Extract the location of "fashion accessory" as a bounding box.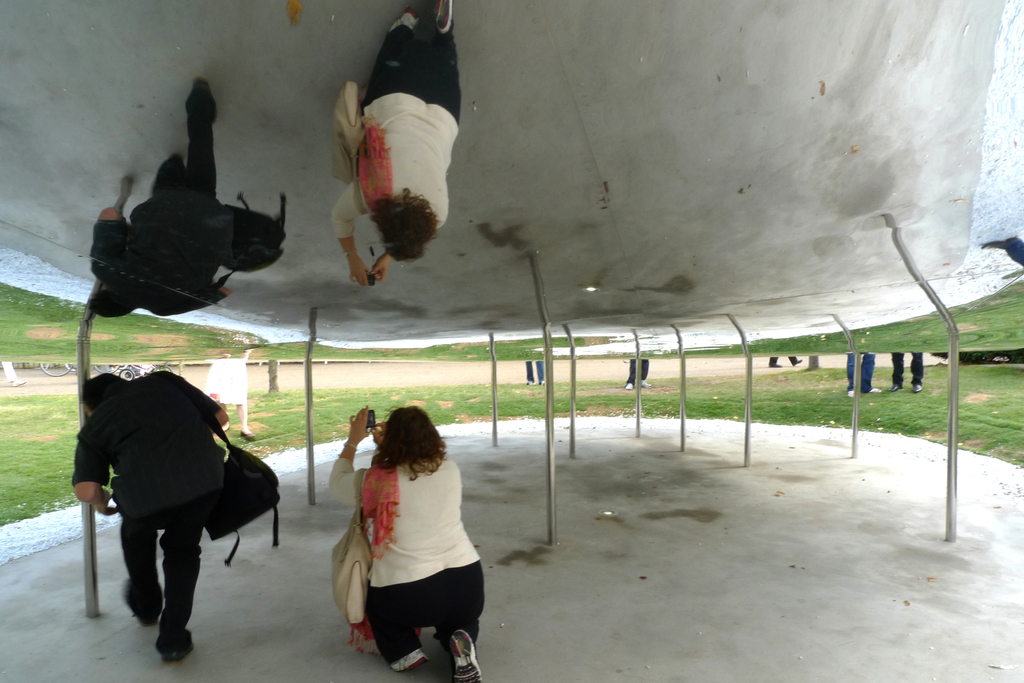
{"left": 327, "top": 76, "right": 367, "bottom": 189}.
